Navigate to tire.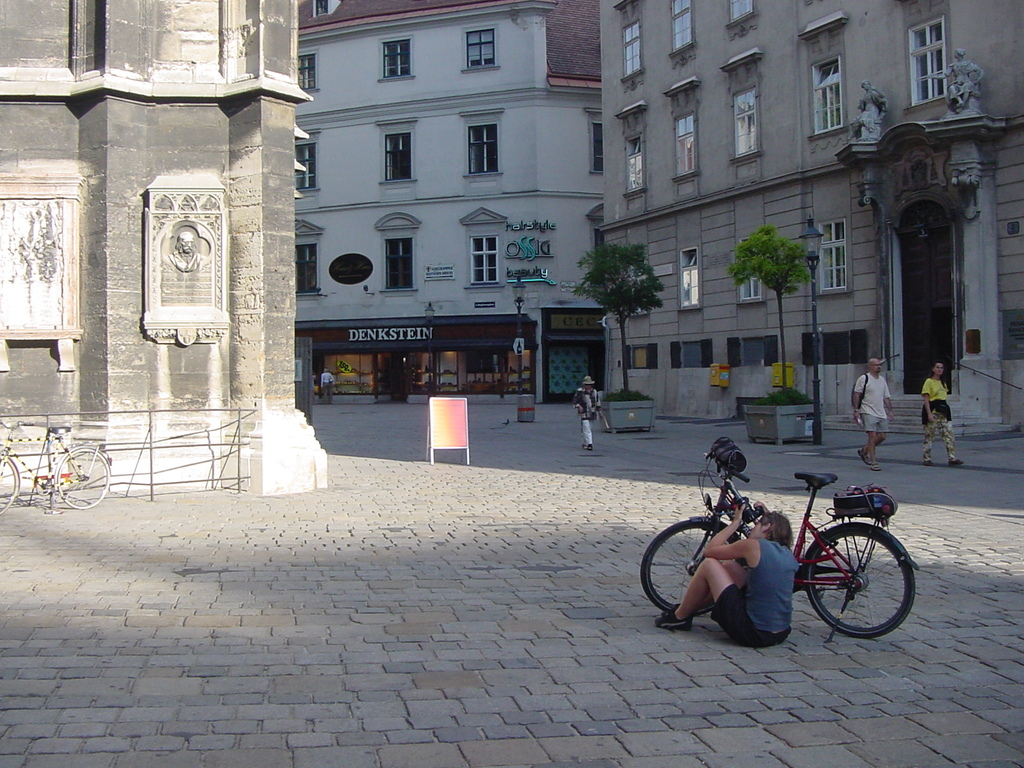
Navigation target: Rect(0, 456, 17, 515).
